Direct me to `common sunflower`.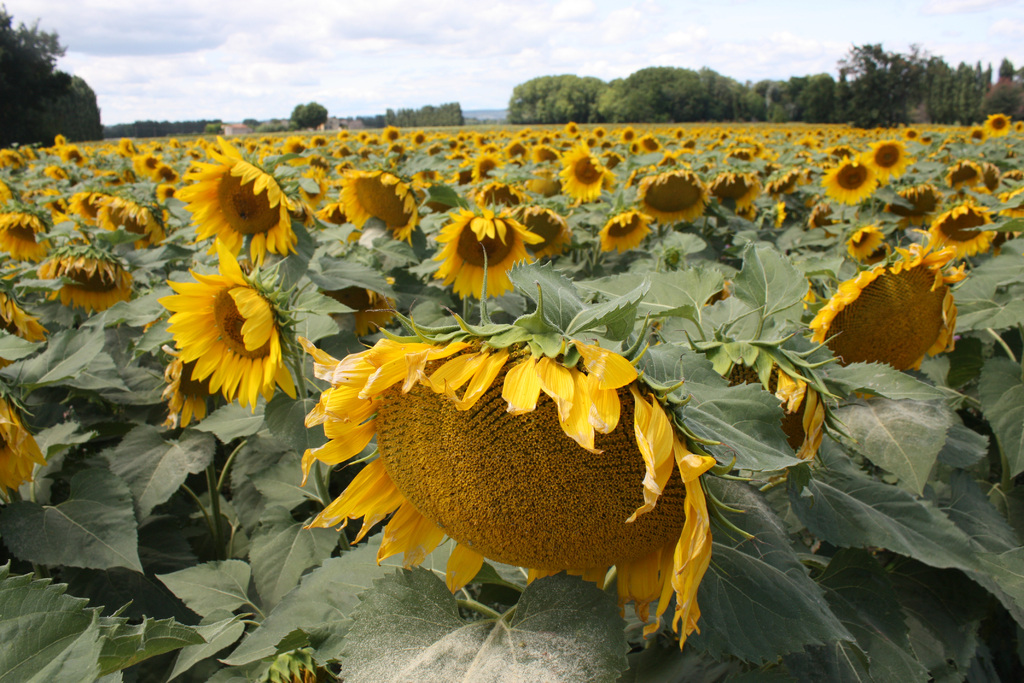
Direction: select_region(26, 244, 133, 314).
